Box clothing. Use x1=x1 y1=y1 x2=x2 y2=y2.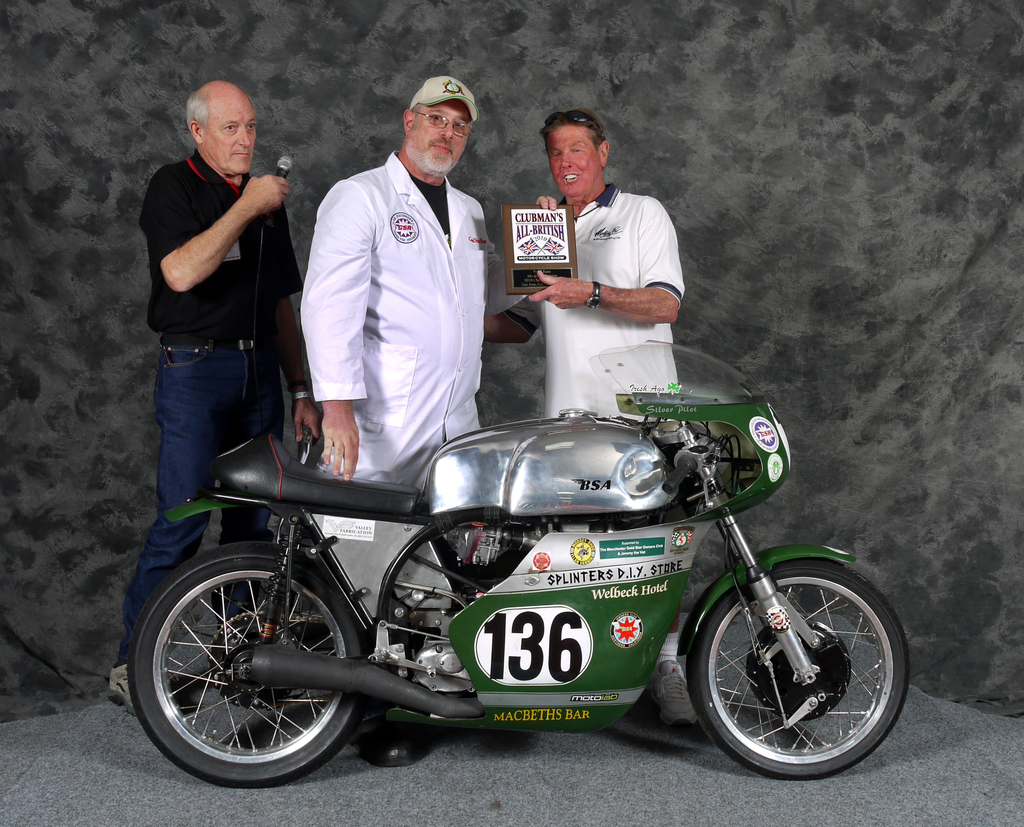
x1=502 y1=184 x2=684 y2=424.
